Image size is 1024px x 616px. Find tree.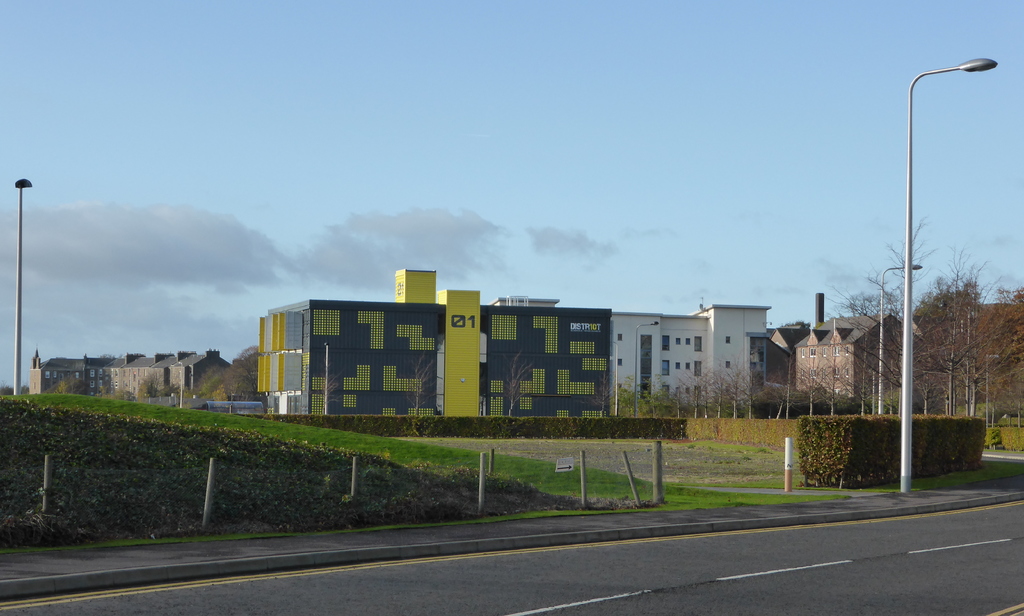
box(401, 350, 445, 416).
